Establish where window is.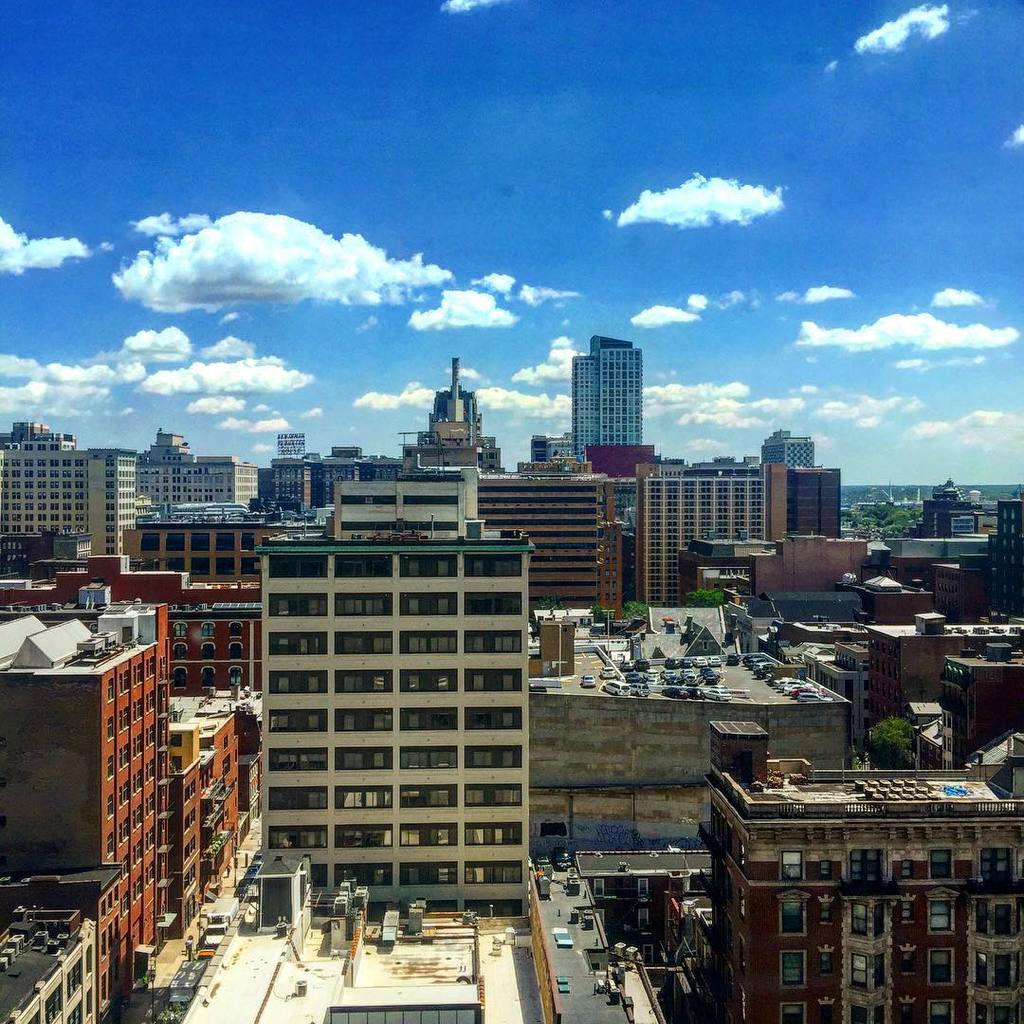
Established at left=637, top=909, right=651, bottom=930.
